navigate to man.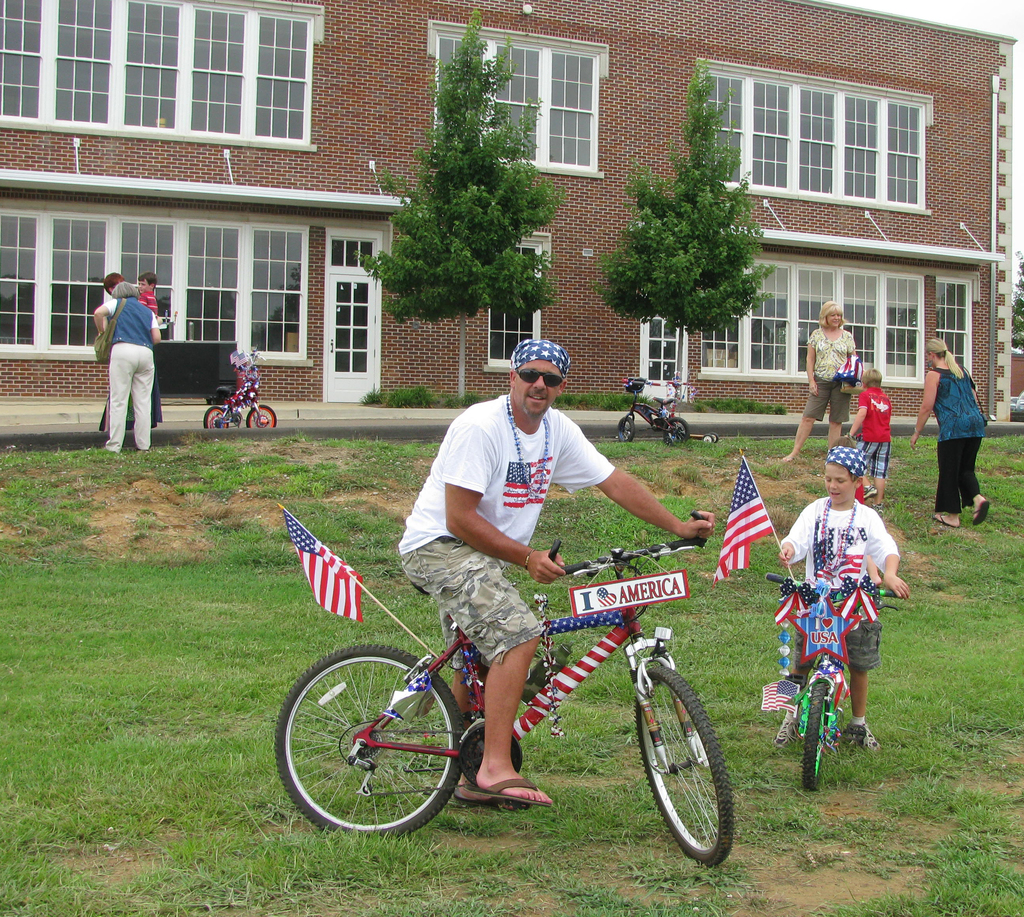
Navigation target: <region>773, 444, 904, 749</region>.
